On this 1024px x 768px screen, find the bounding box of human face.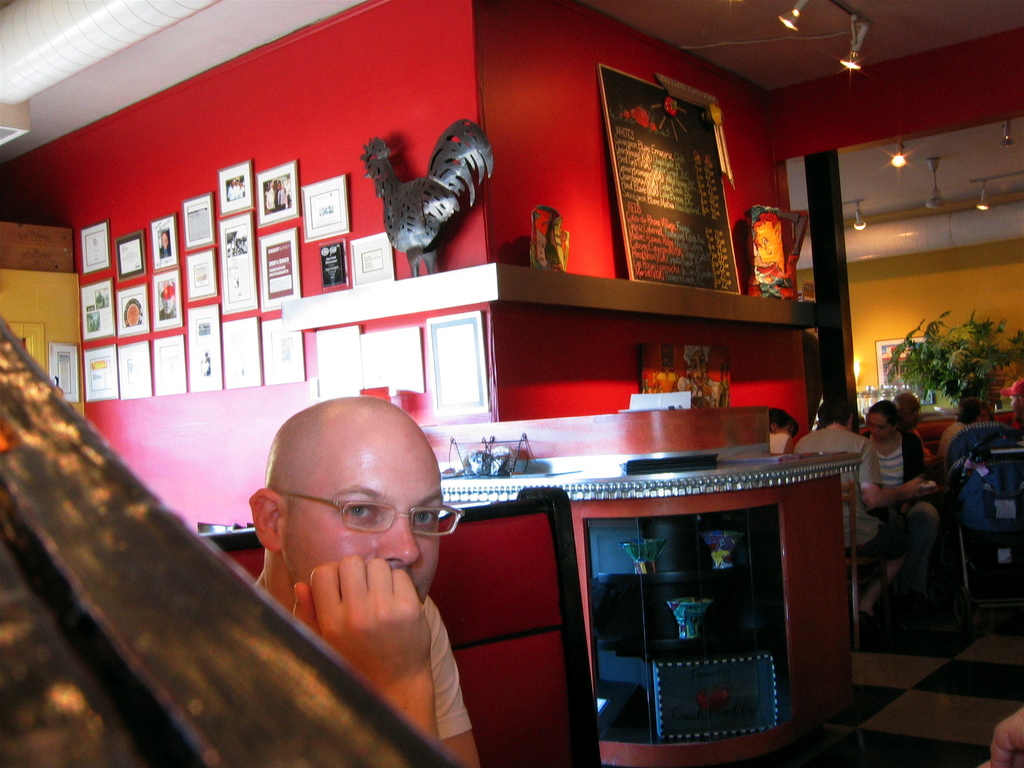
Bounding box: x1=977, y1=396, x2=992, y2=419.
